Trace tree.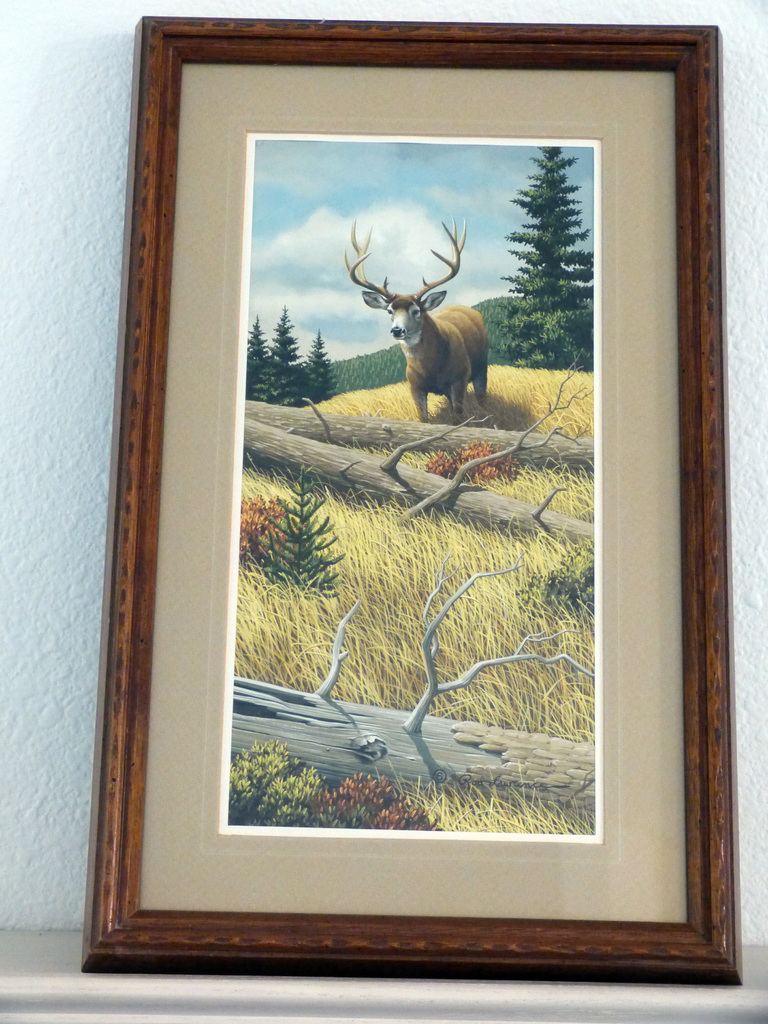
Traced to x1=268 y1=308 x2=296 y2=403.
